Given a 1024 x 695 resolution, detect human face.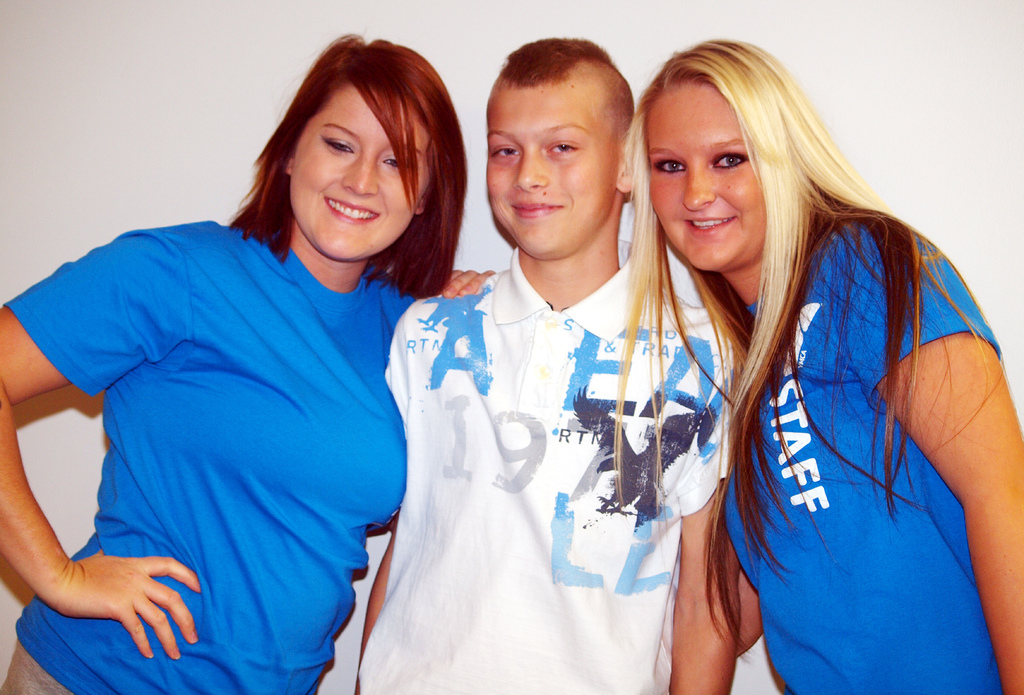
486 85 617 258.
